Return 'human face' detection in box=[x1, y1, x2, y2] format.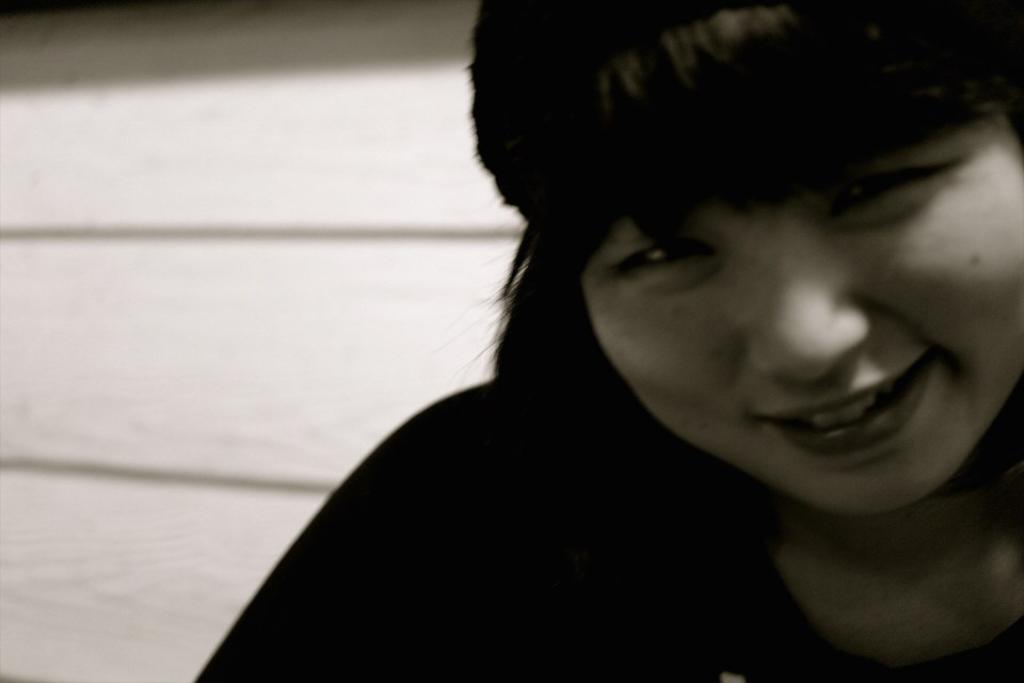
box=[582, 96, 1023, 508].
